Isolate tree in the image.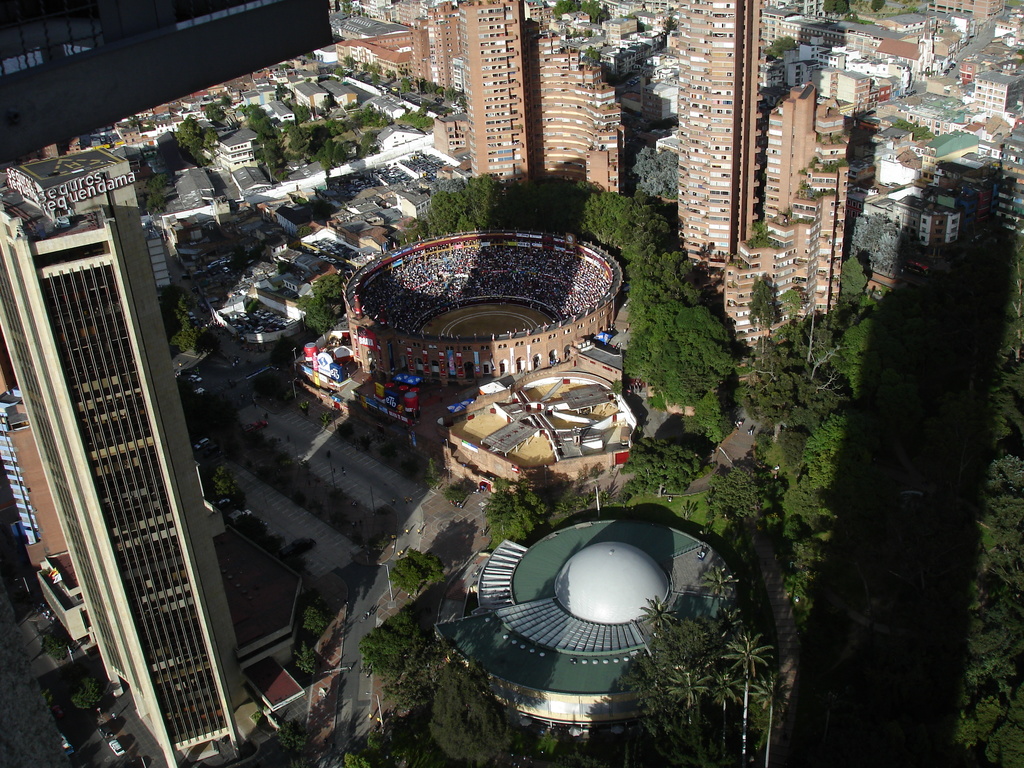
Isolated region: {"left": 303, "top": 292, "right": 338, "bottom": 330}.
